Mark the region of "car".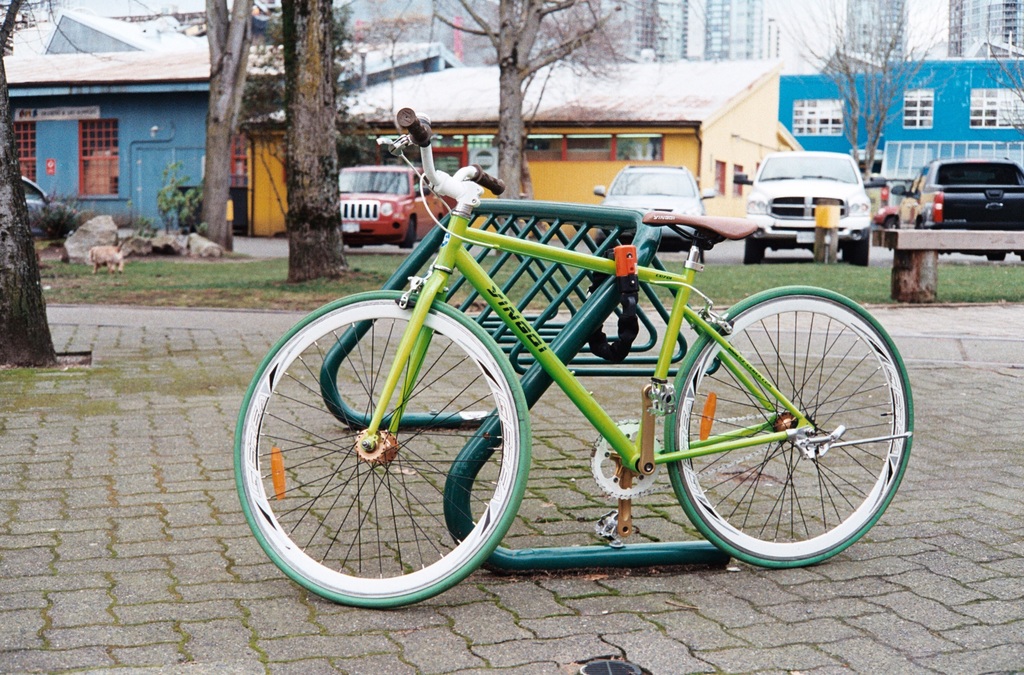
Region: box=[15, 176, 73, 236].
